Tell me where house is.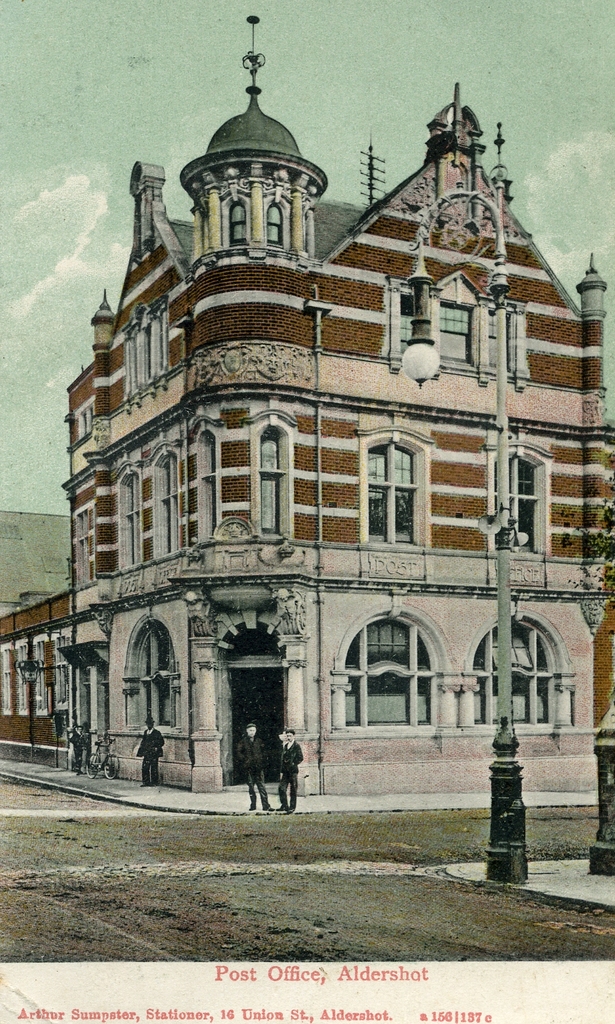
house is at [x1=0, y1=13, x2=611, y2=798].
